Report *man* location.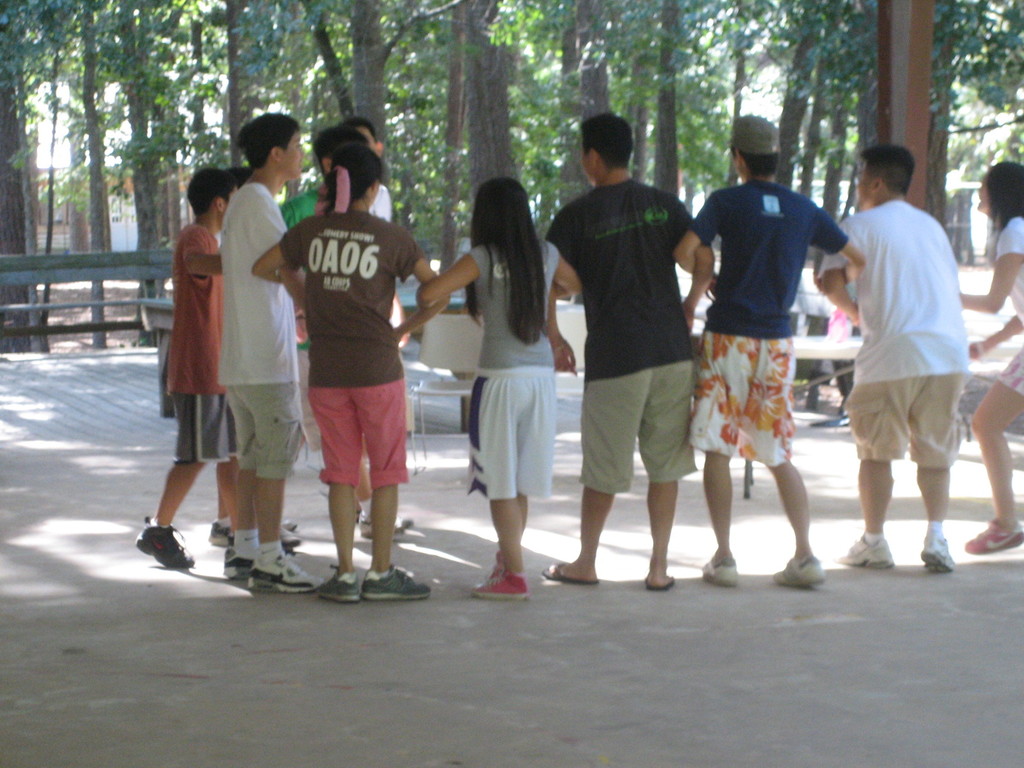
Report: locate(677, 111, 872, 588).
